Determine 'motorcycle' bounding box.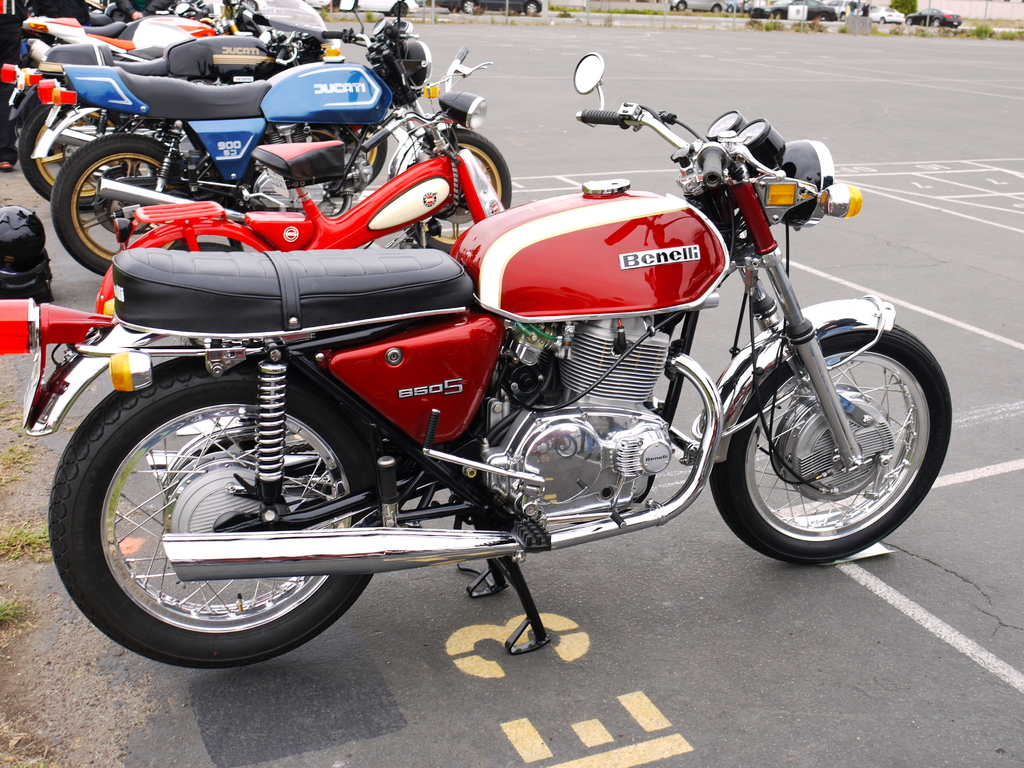
Determined: [33,0,511,280].
